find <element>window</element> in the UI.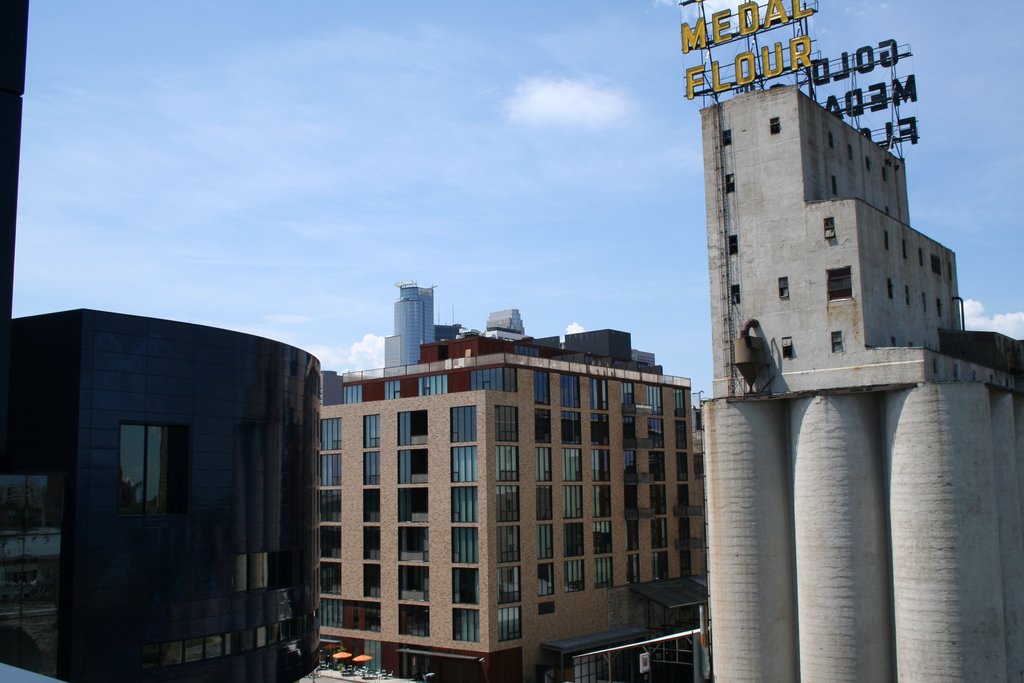
UI element at l=451, t=610, r=481, b=639.
